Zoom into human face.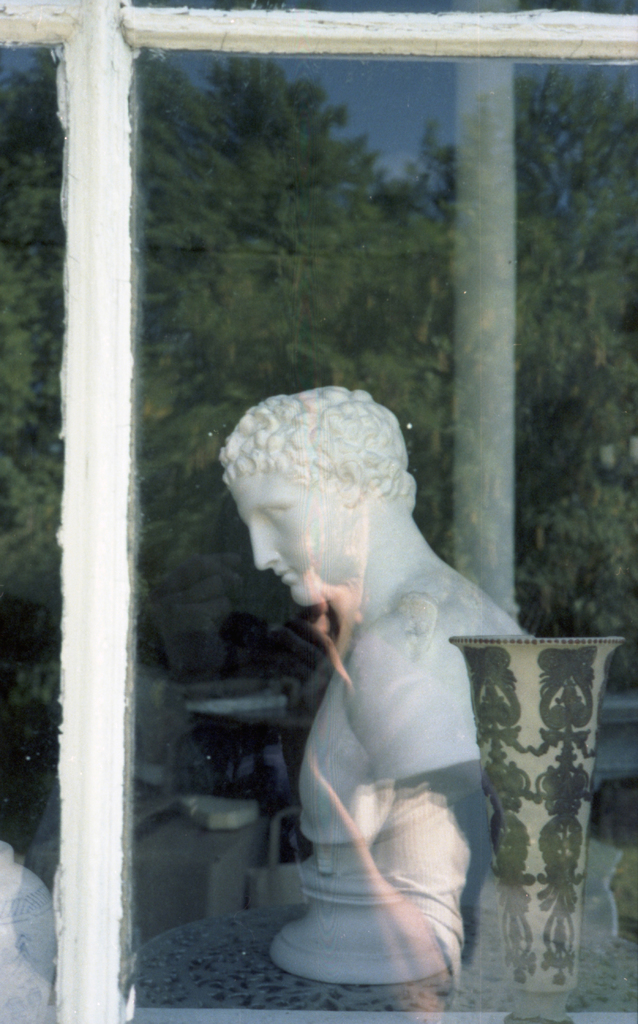
Zoom target: select_region(225, 467, 353, 600).
